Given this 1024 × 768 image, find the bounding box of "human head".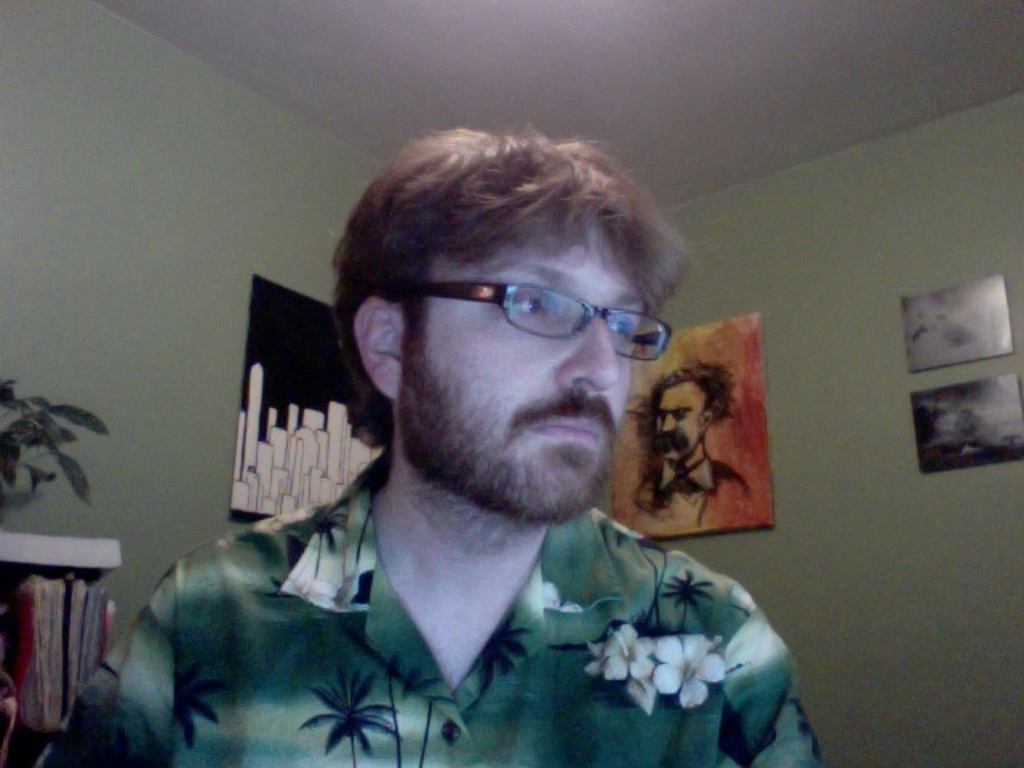
{"x1": 648, "y1": 365, "x2": 736, "y2": 459}.
